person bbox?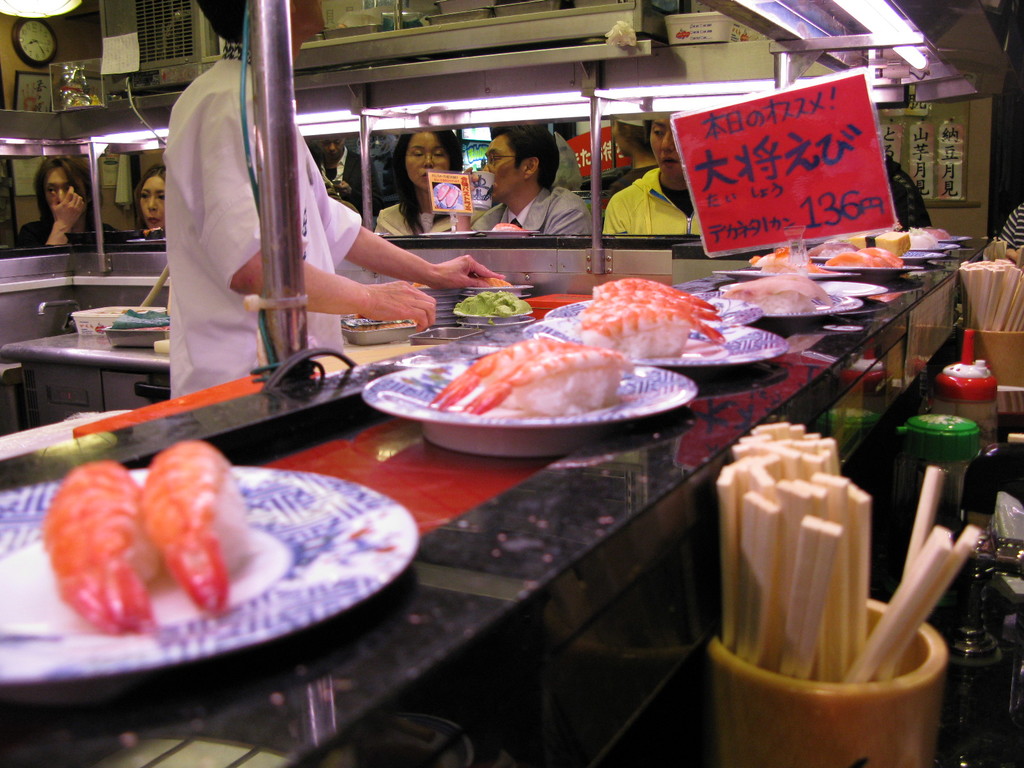
{"x1": 157, "y1": 0, "x2": 514, "y2": 414}
